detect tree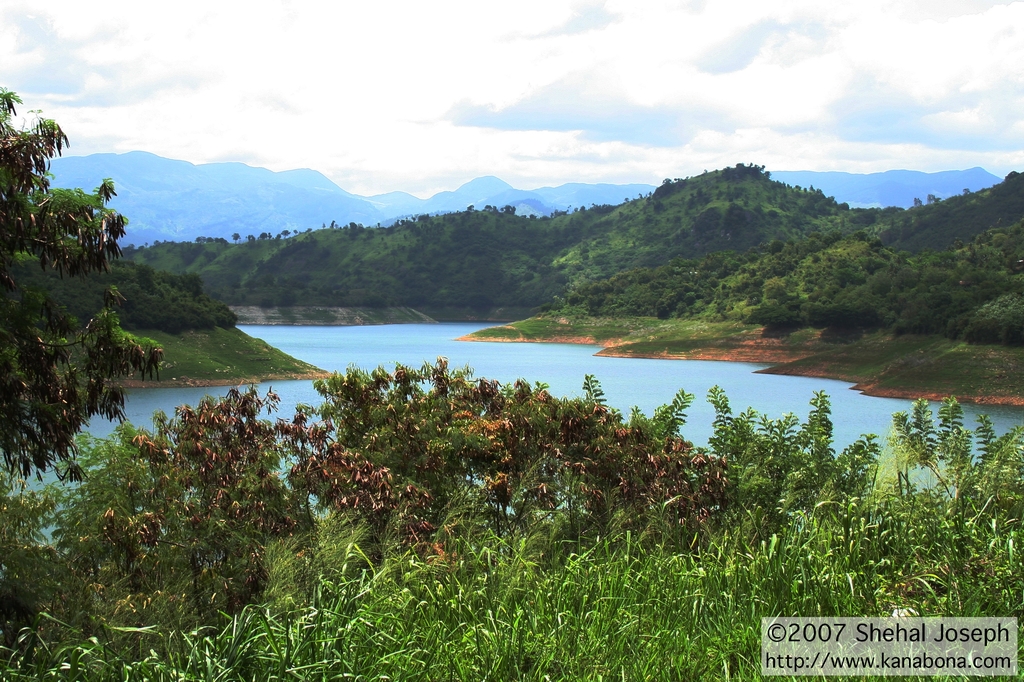
(x1=329, y1=219, x2=334, y2=227)
